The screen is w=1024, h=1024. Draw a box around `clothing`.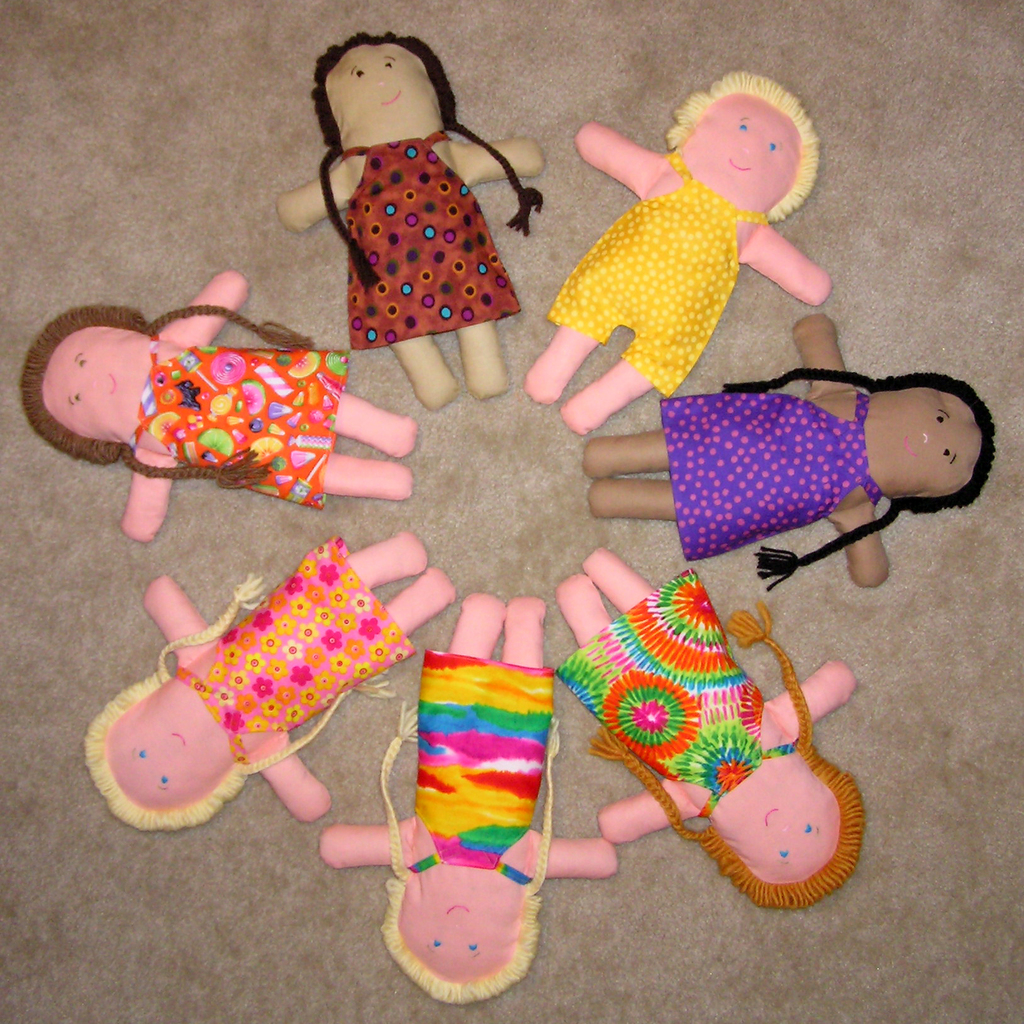
557, 570, 799, 818.
